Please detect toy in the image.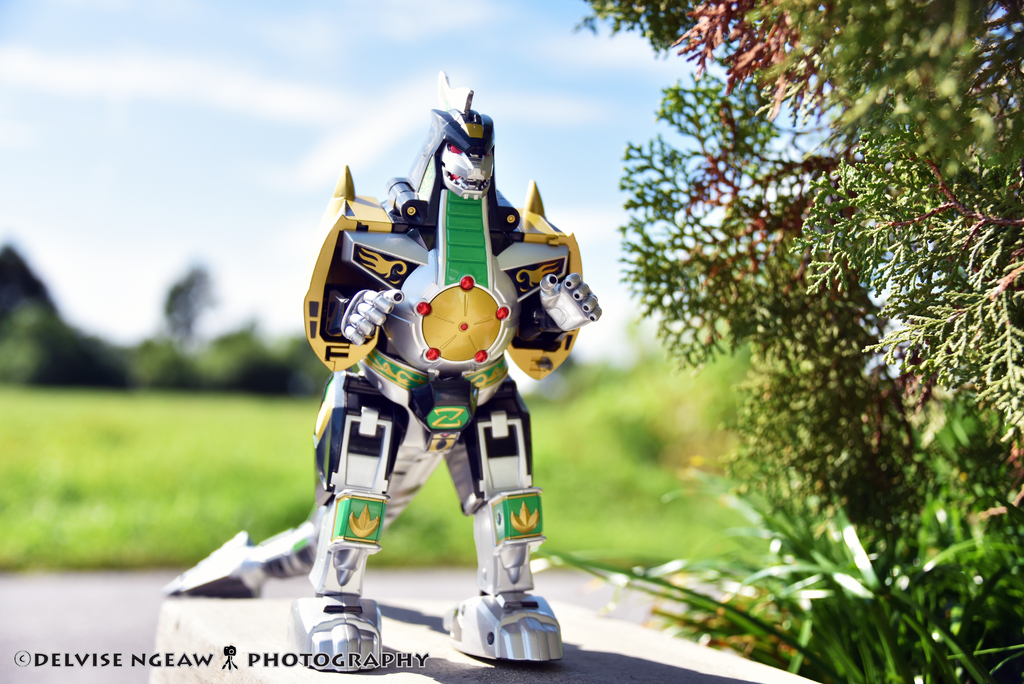
<box>169,71,599,680</box>.
